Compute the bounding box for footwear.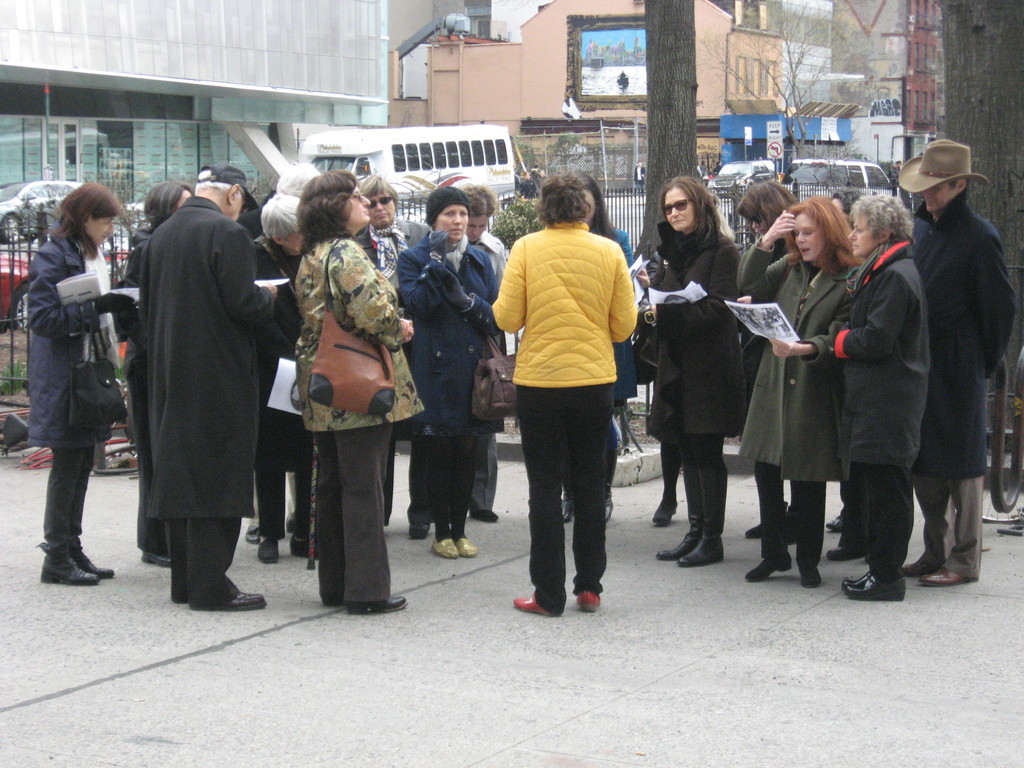
x1=470, y1=508, x2=496, y2=524.
